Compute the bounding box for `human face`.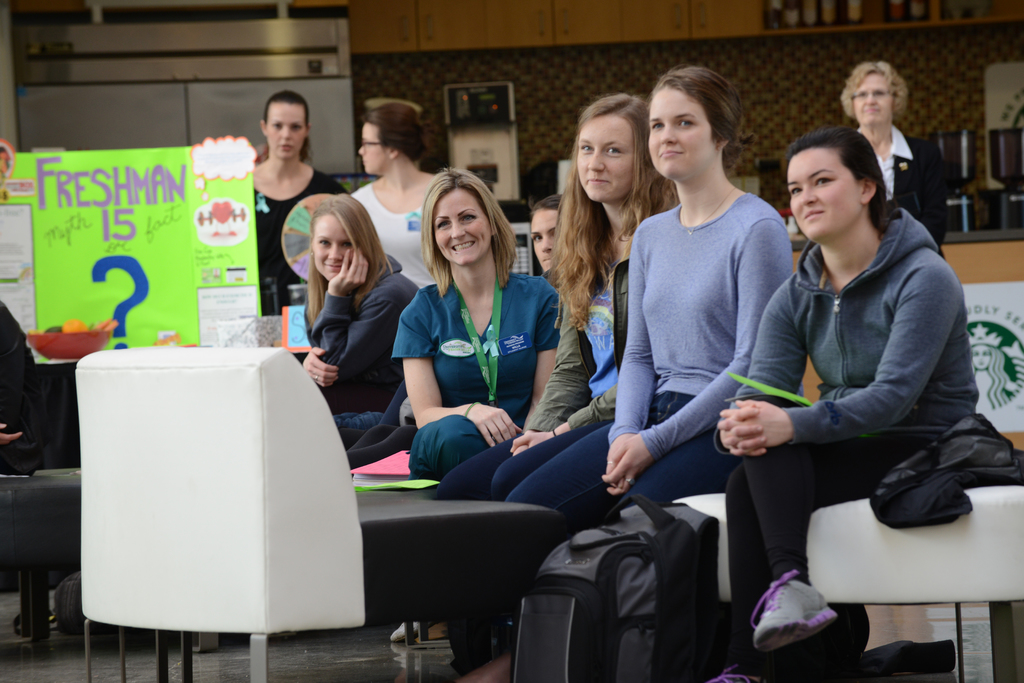
l=434, t=189, r=489, b=262.
